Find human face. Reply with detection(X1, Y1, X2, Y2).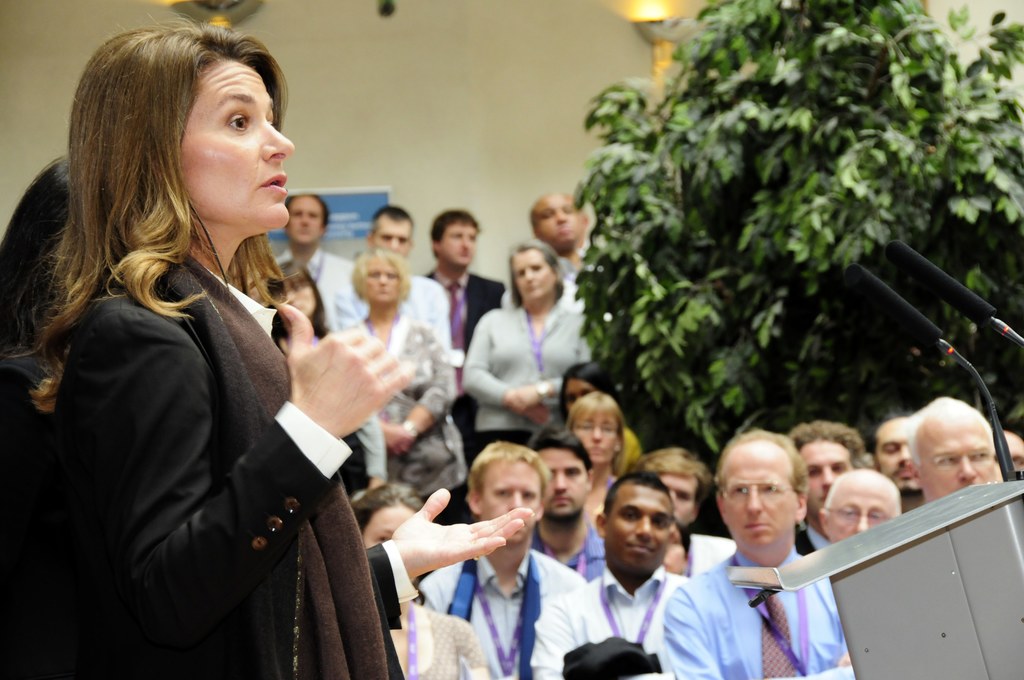
detection(800, 441, 855, 519).
